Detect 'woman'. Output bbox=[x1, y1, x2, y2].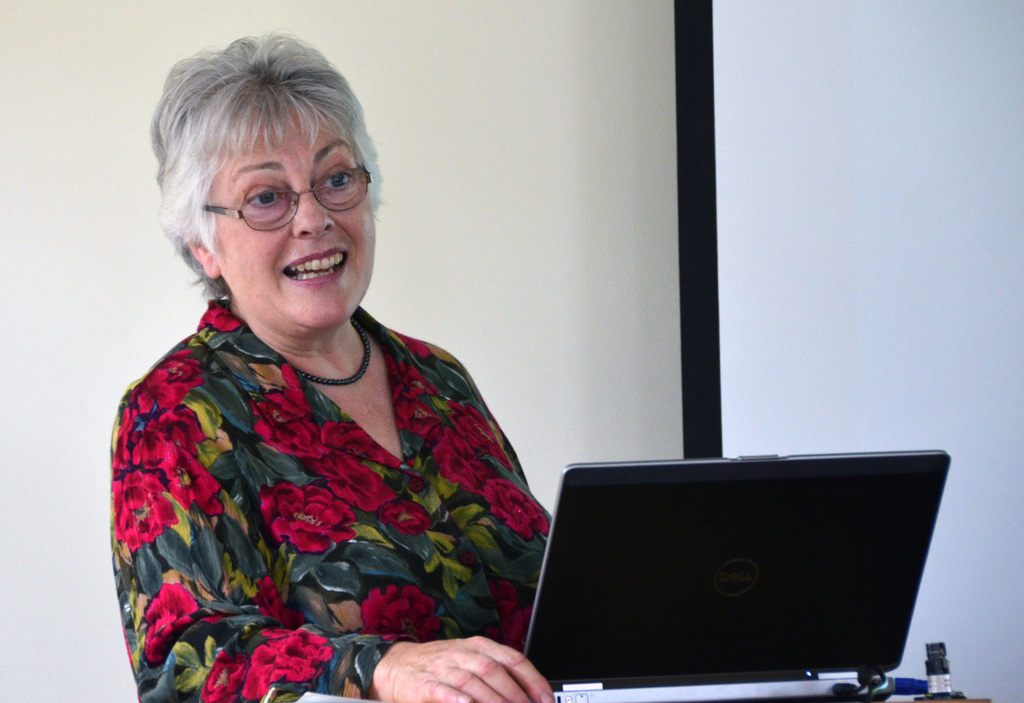
bbox=[56, 80, 575, 684].
